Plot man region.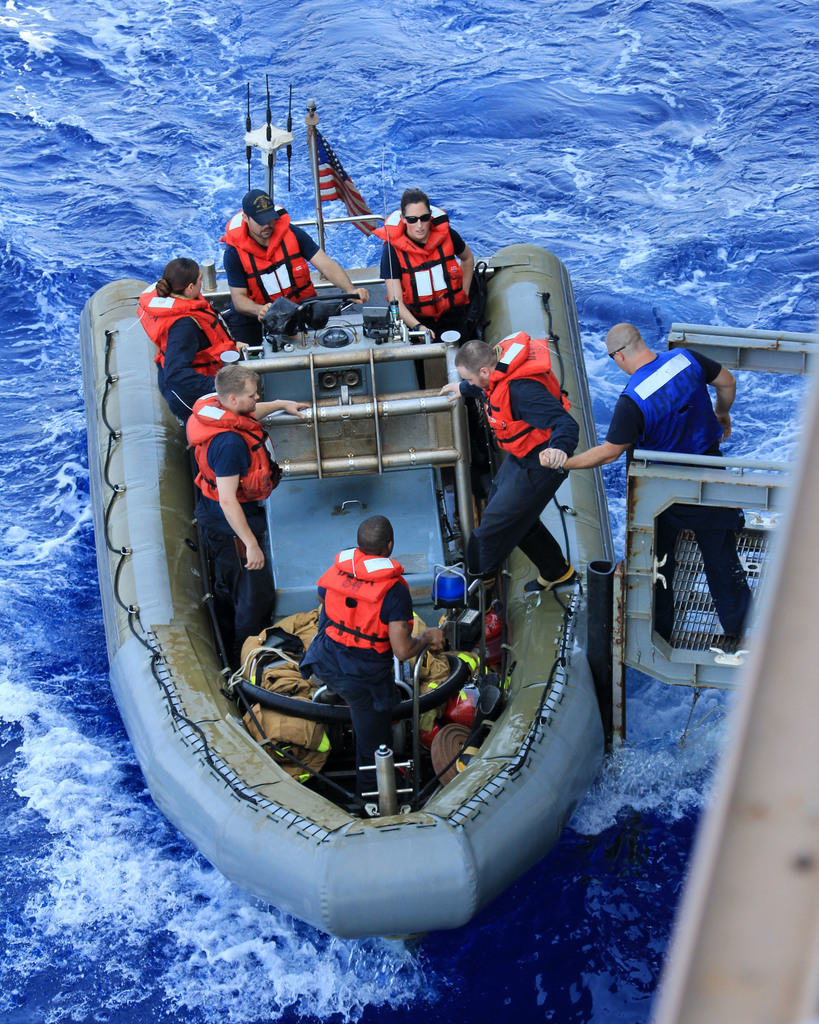
Plotted at left=317, top=517, right=454, bottom=823.
